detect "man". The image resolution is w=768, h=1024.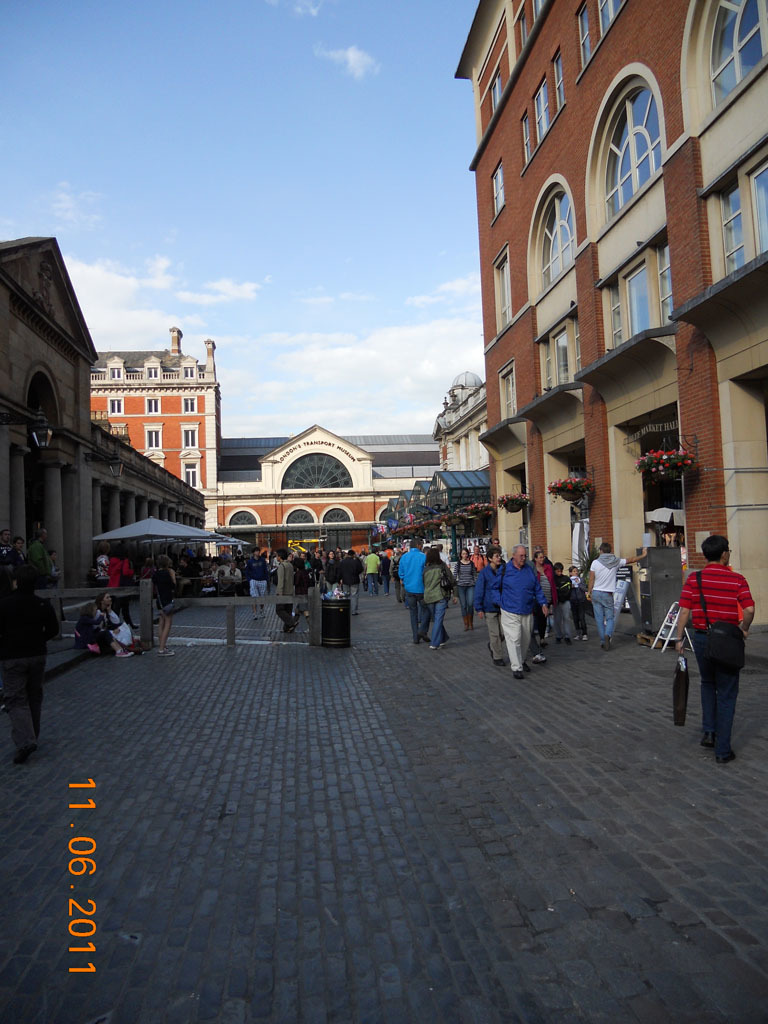
box=[476, 541, 505, 670].
